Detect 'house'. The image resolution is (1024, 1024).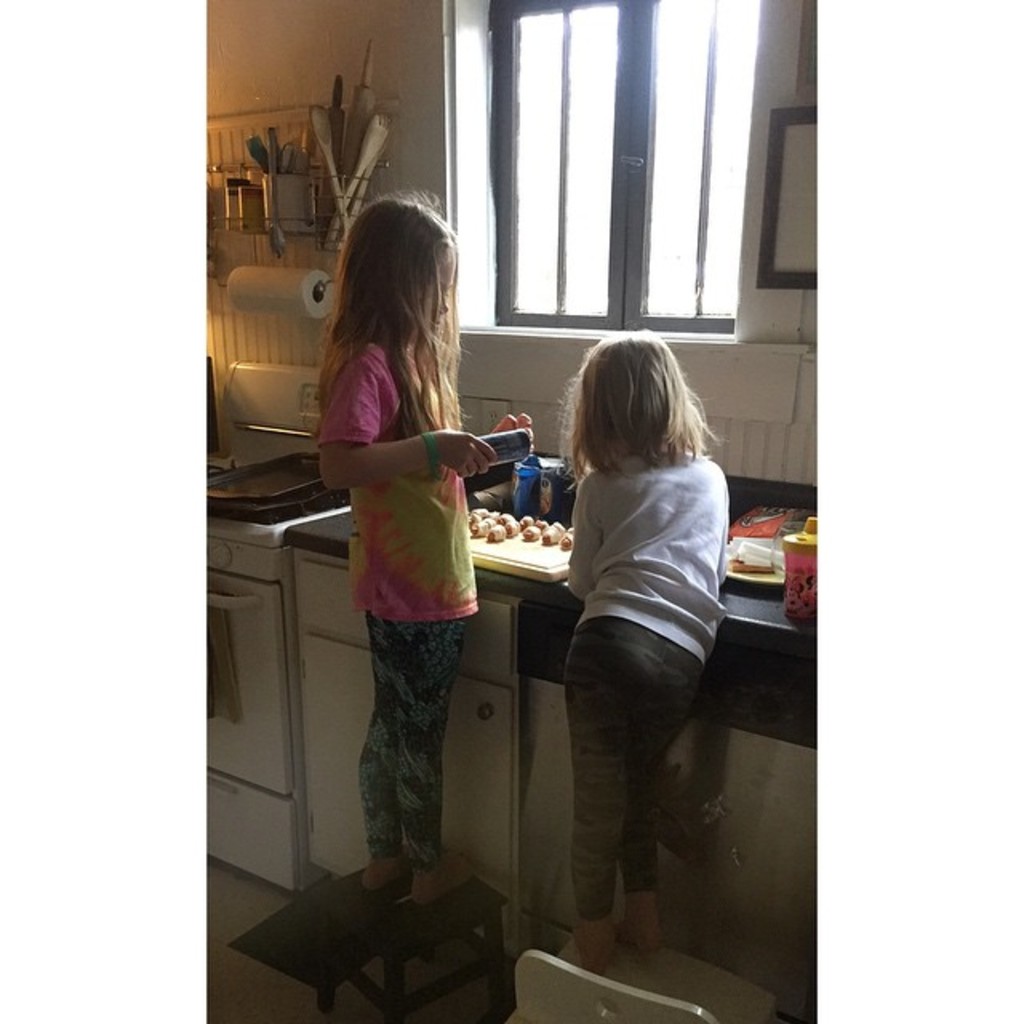
(112,37,968,1019).
